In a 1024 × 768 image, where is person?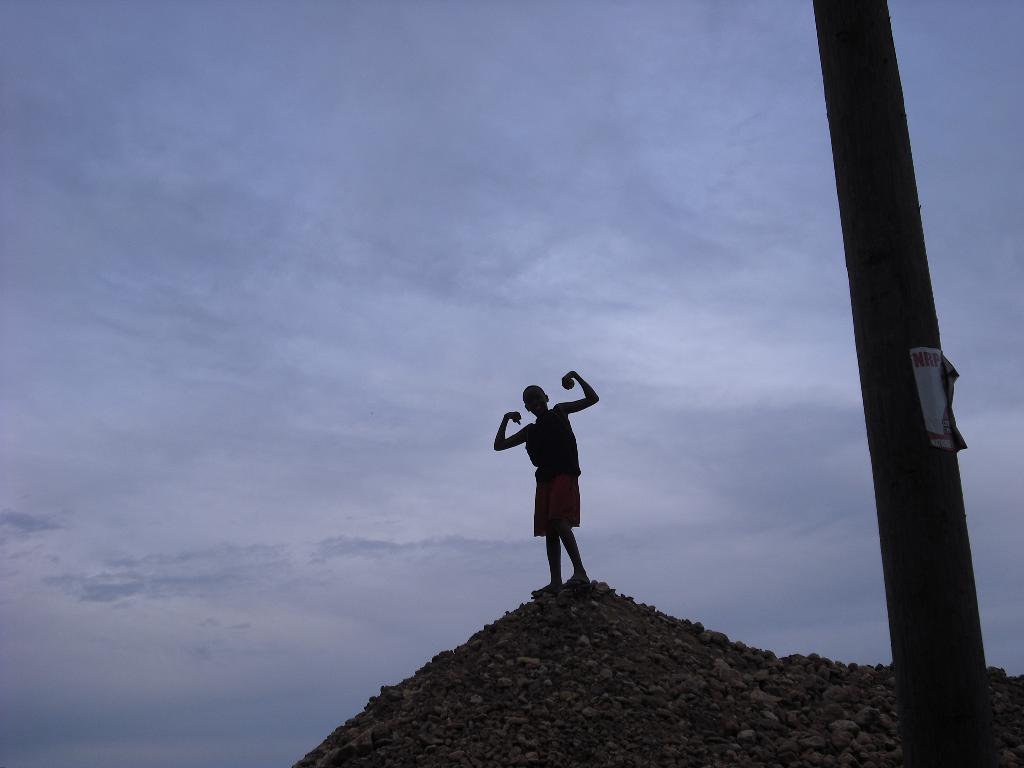
<bbox>497, 377, 603, 593</bbox>.
